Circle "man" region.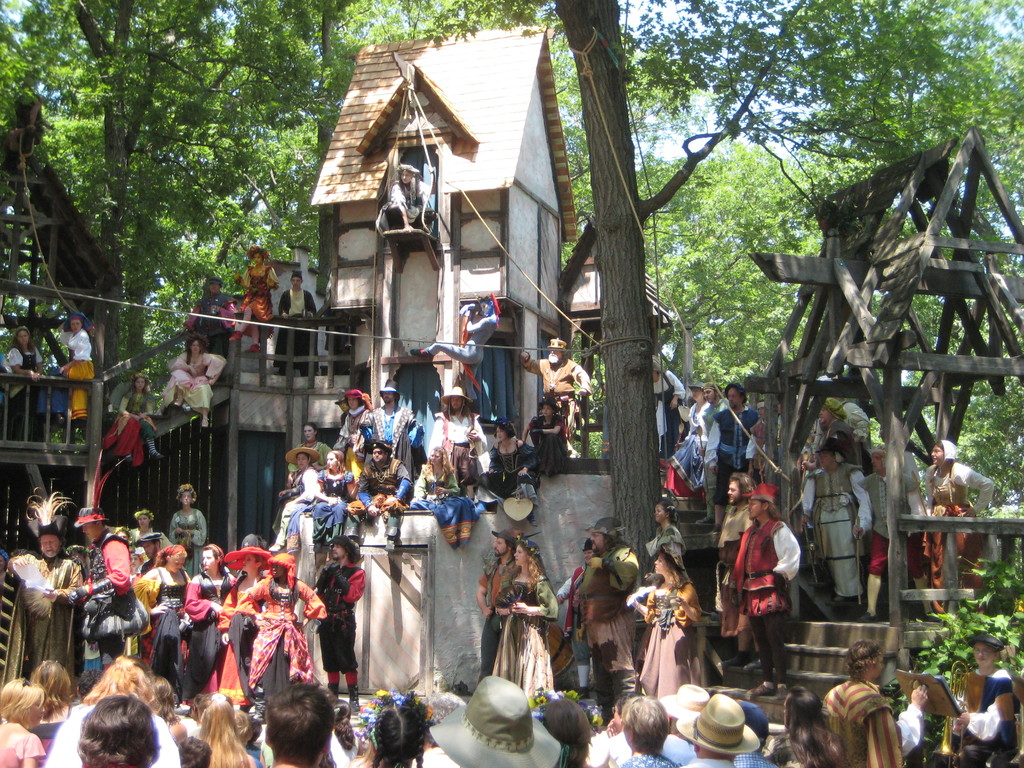
Region: x1=278, y1=271, x2=320, y2=376.
